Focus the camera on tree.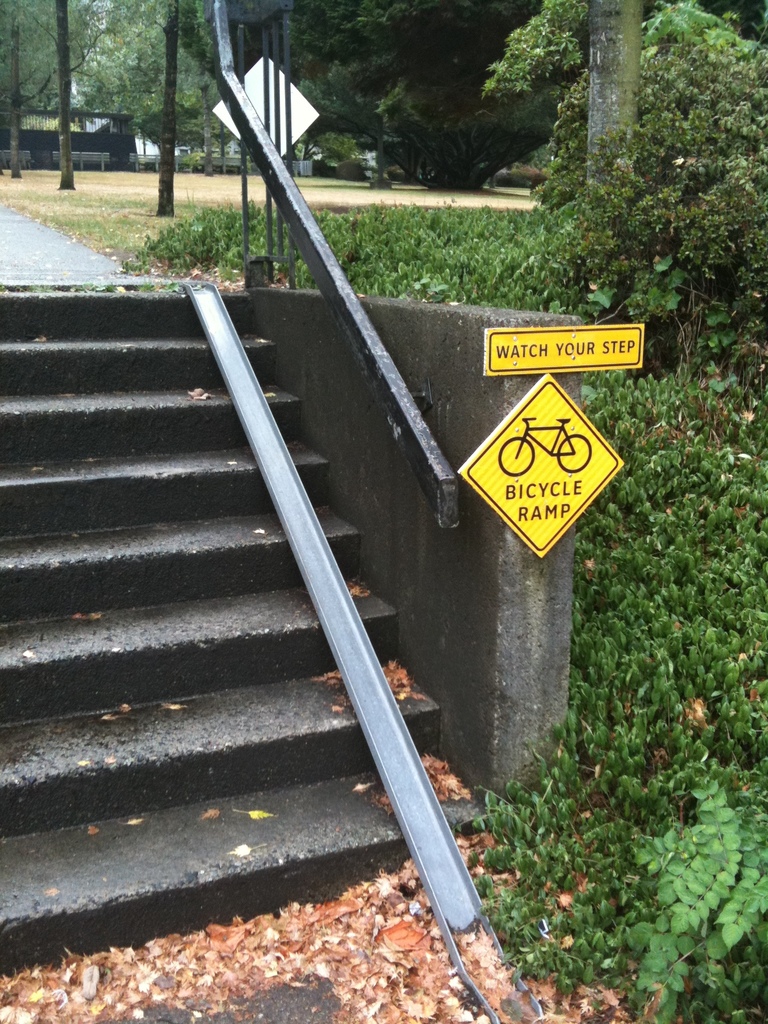
Focus region: [465,0,767,307].
